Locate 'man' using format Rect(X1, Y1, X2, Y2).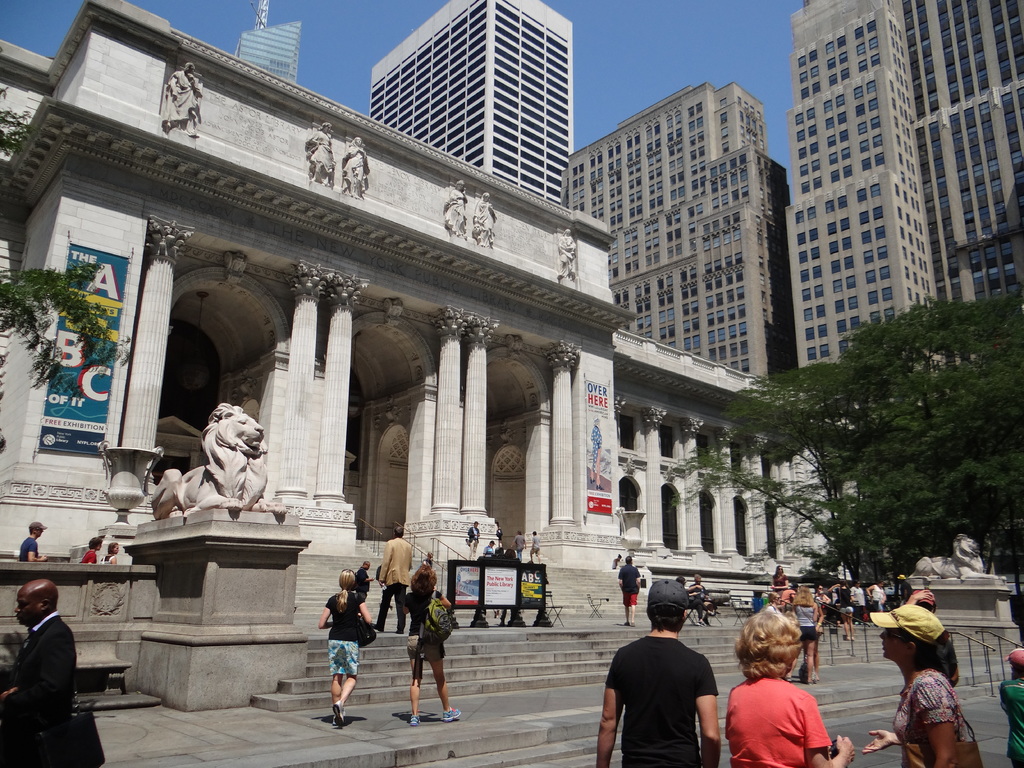
Rect(600, 606, 729, 762).
